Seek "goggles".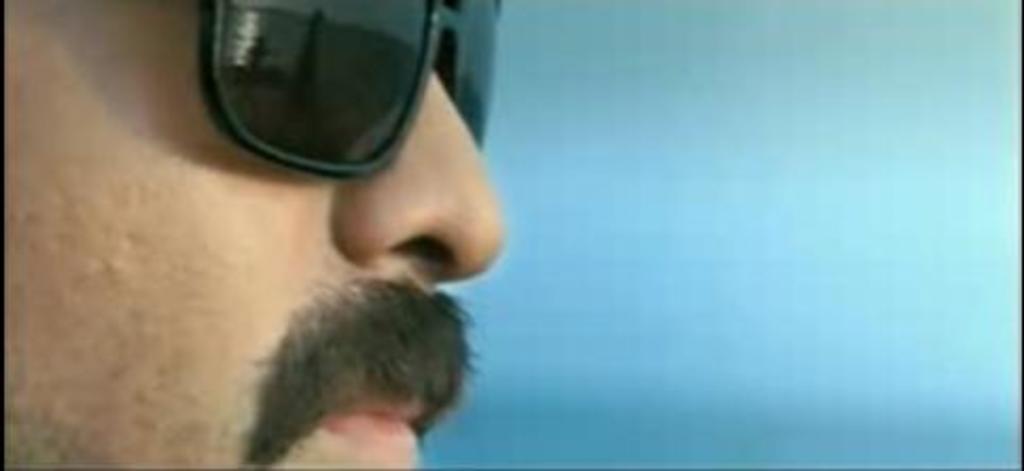
rect(182, 0, 513, 195).
